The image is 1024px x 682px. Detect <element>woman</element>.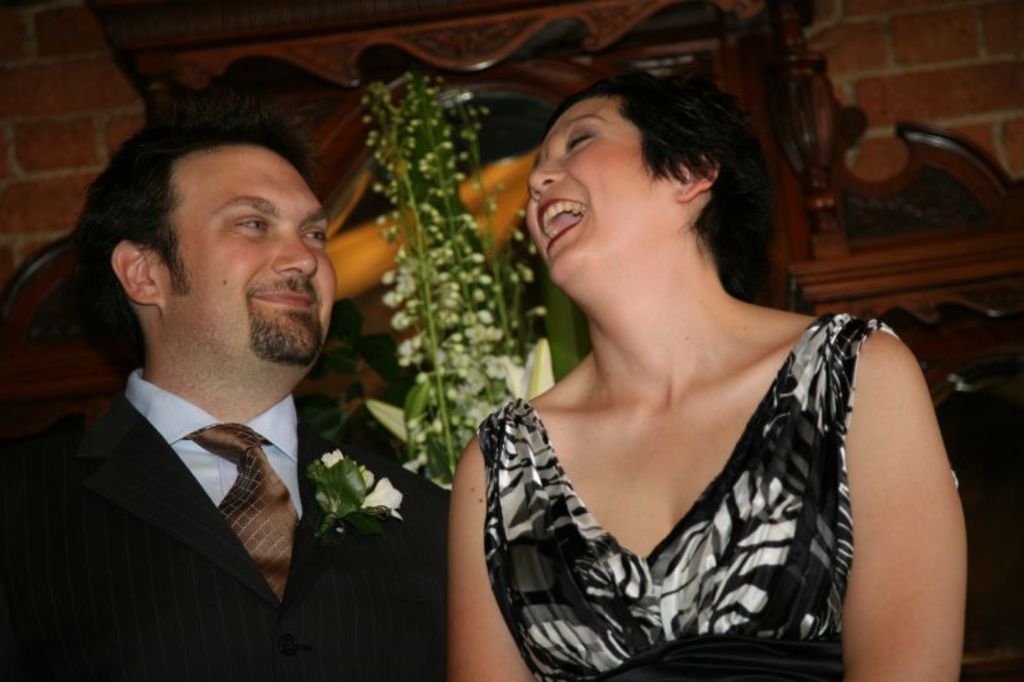
Detection: <bbox>444, 67, 966, 681</bbox>.
